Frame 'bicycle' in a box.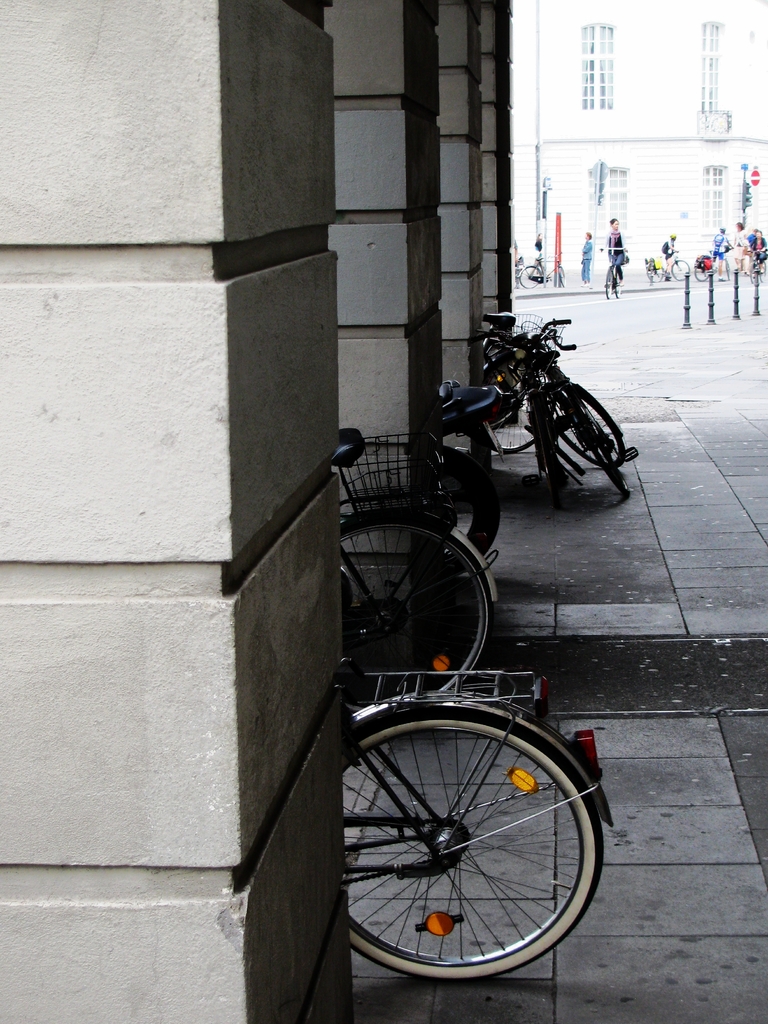
[601, 247, 627, 298].
